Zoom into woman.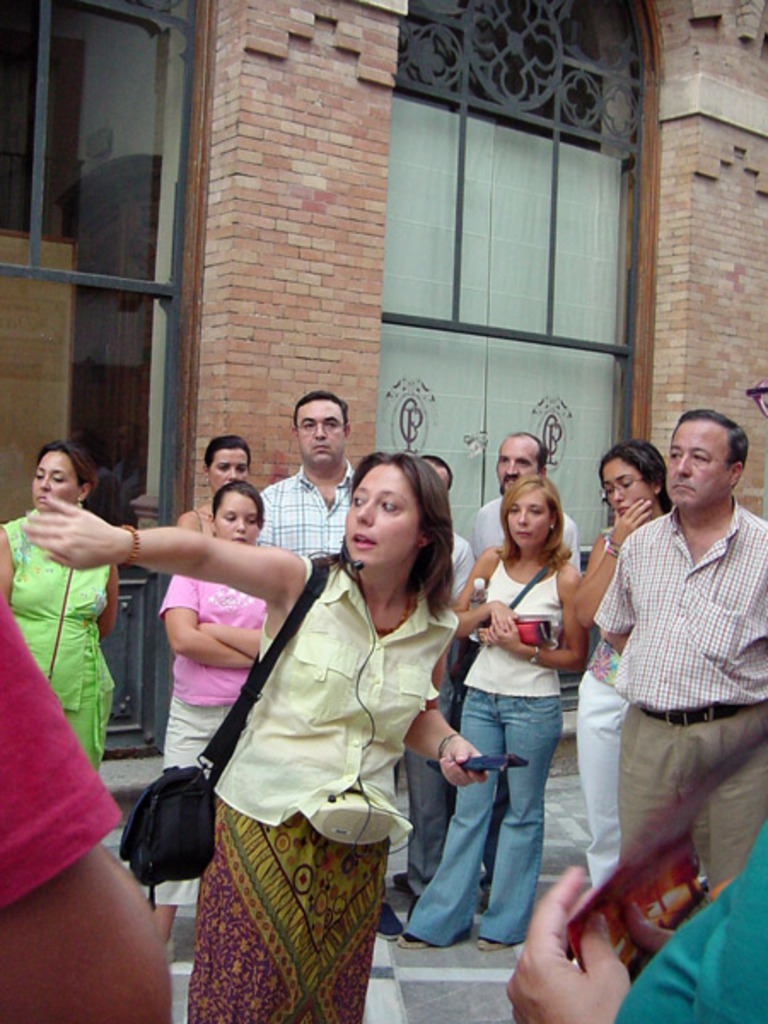
Zoom target: <region>176, 432, 251, 538</region>.
